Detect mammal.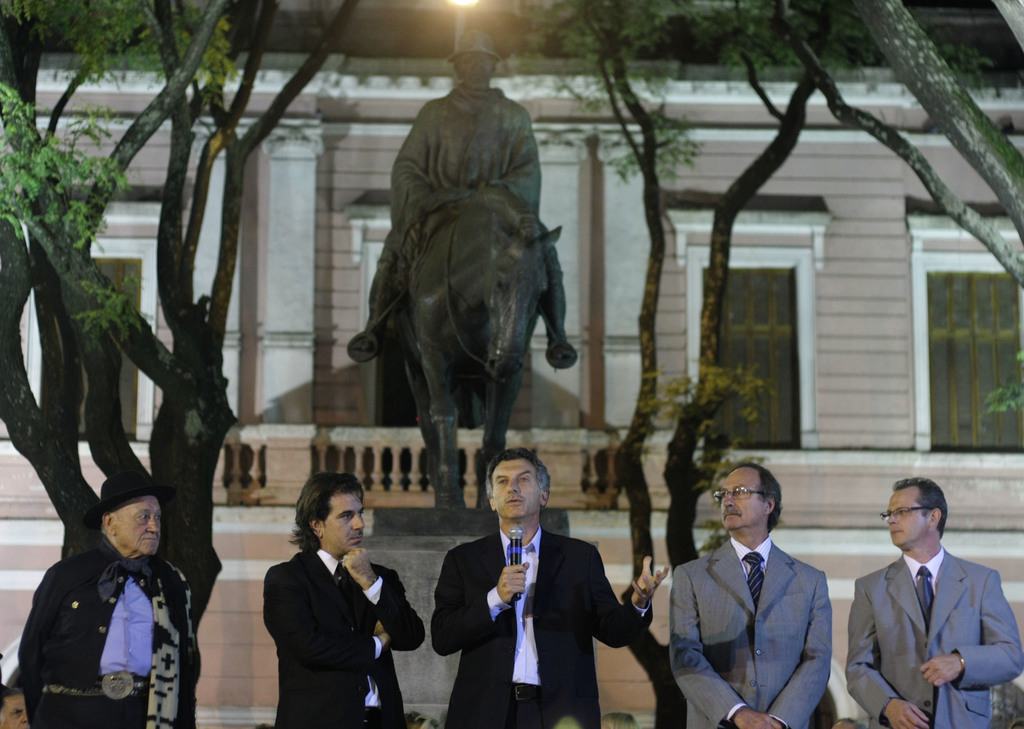
Detected at (left=244, top=476, right=398, bottom=726).
